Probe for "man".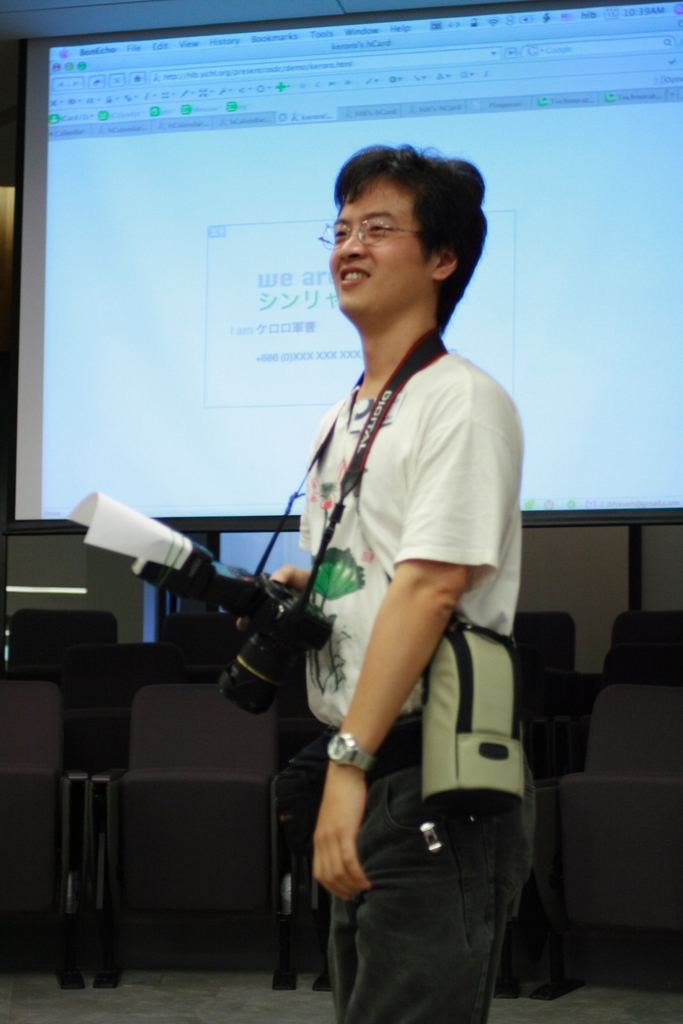
Probe result: <bbox>257, 141, 527, 1023</bbox>.
